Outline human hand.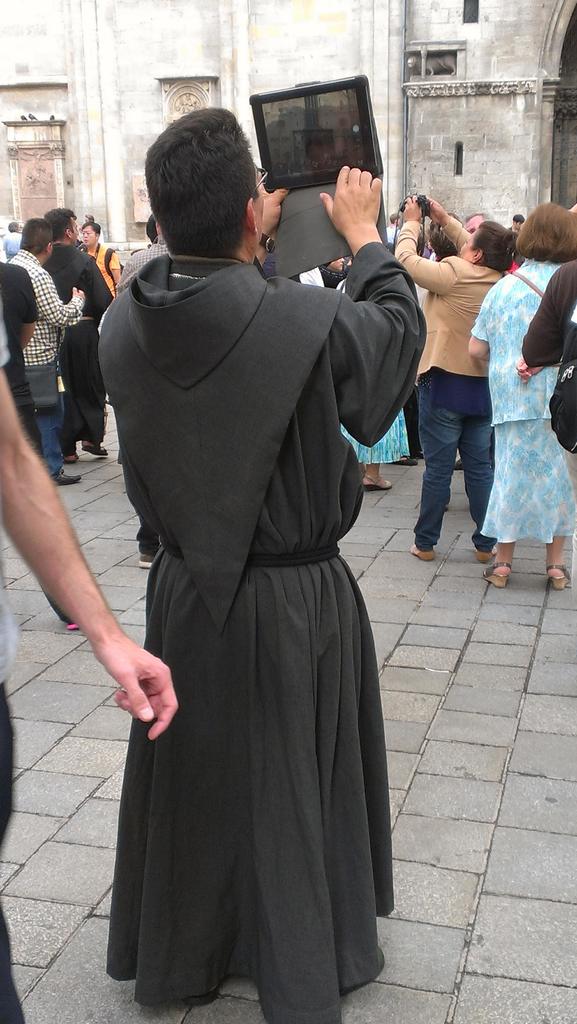
Outline: 405,193,426,223.
